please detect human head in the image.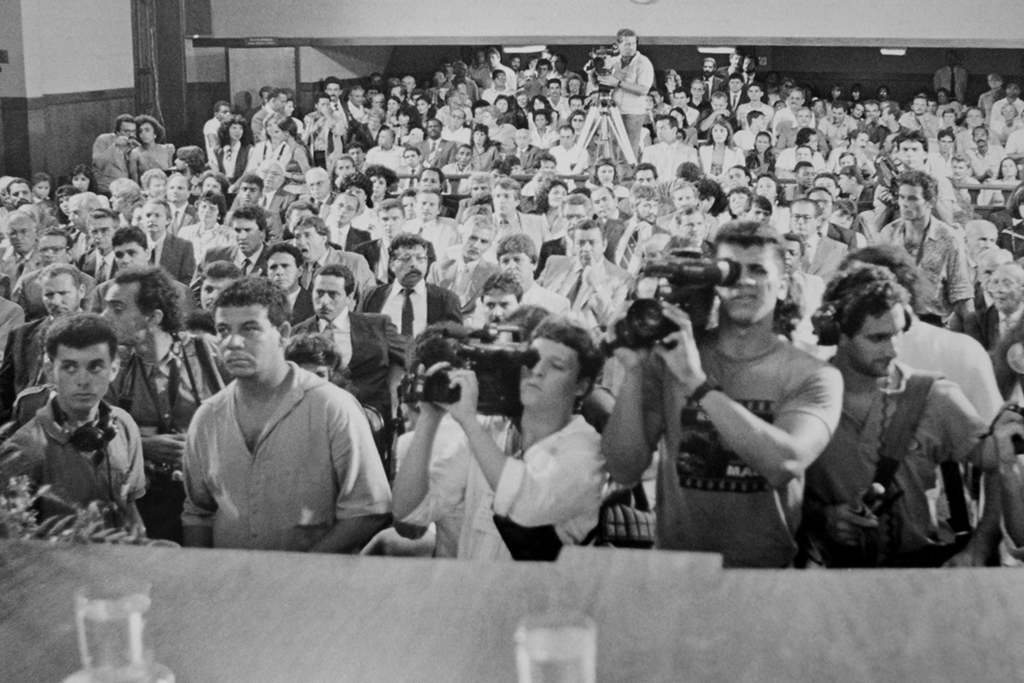
{"x1": 85, "y1": 210, "x2": 124, "y2": 248}.
